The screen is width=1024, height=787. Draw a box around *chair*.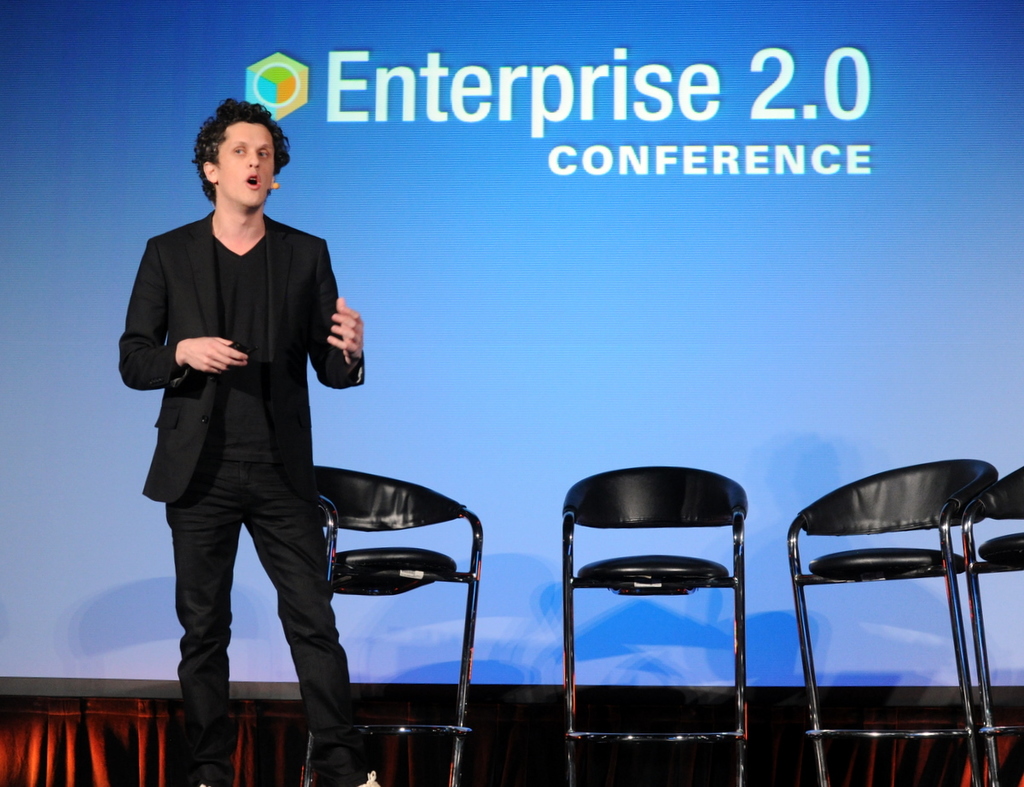
bbox(787, 458, 992, 786).
